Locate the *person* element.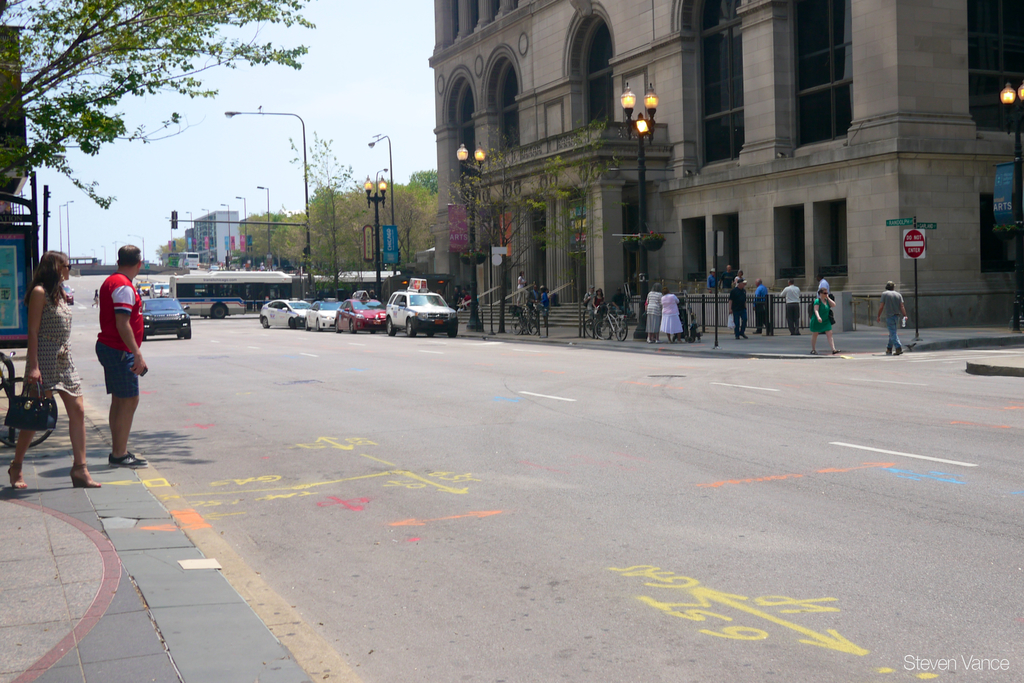
Element bbox: (left=775, top=273, right=805, bottom=338).
